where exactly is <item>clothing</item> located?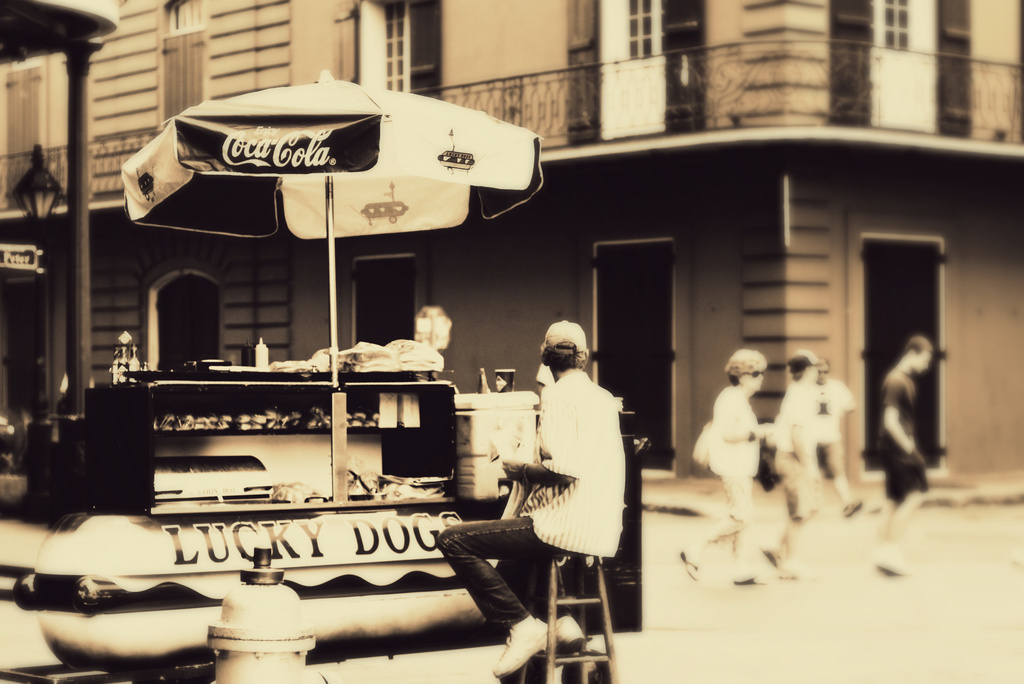
Its bounding box is detection(858, 338, 937, 576).
